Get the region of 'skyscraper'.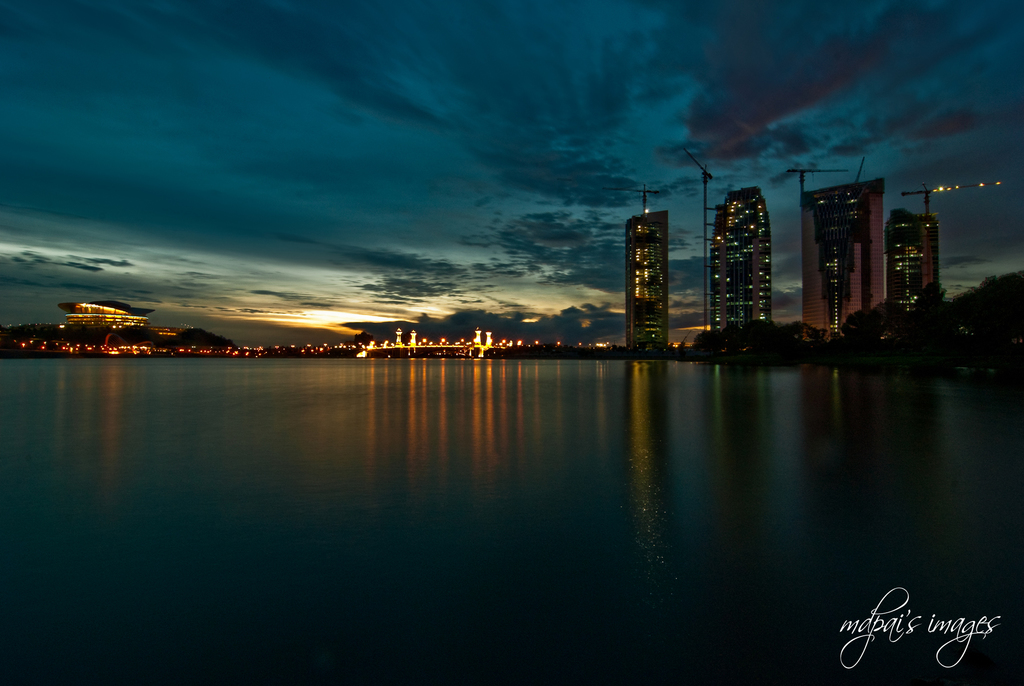
(x1=709, y1=180, x2=771, y2=327).
